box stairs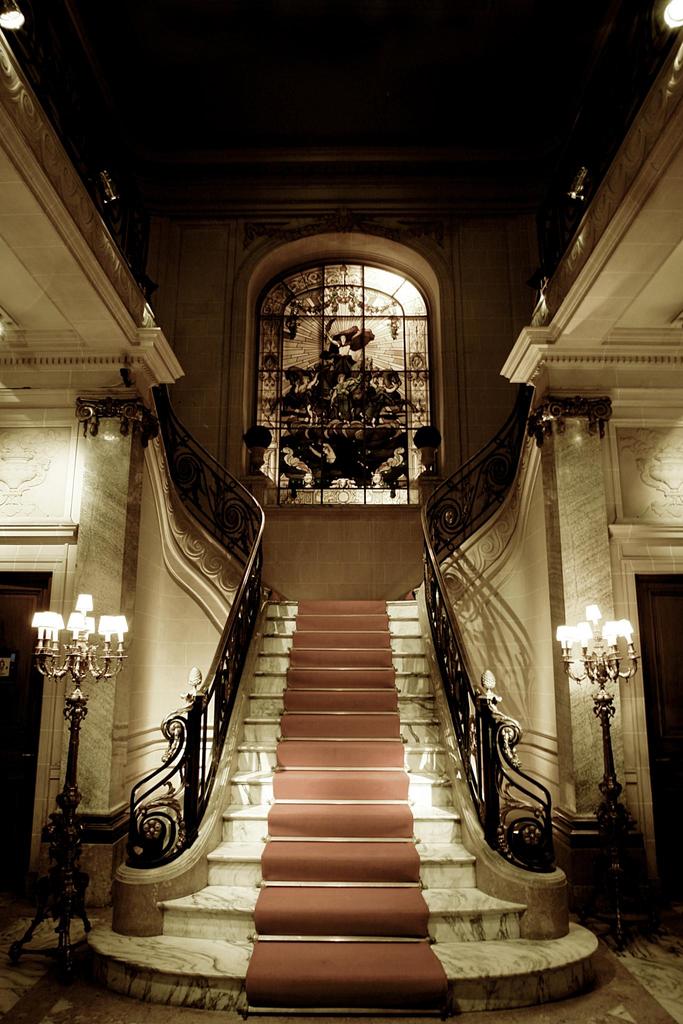
BBox(68, 605, 603, 1023)
